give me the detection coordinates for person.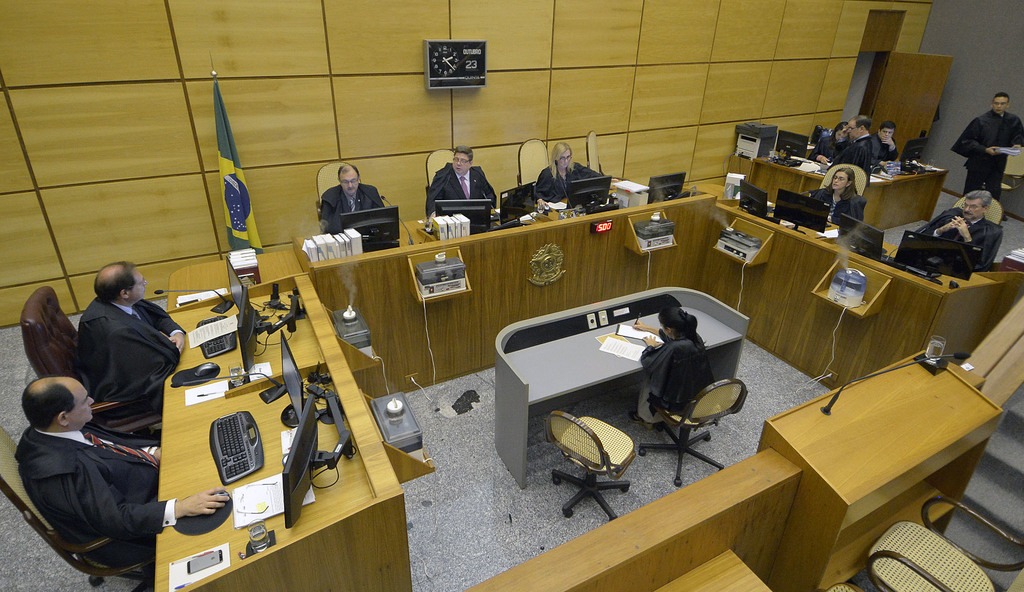
23,380,202,569.
